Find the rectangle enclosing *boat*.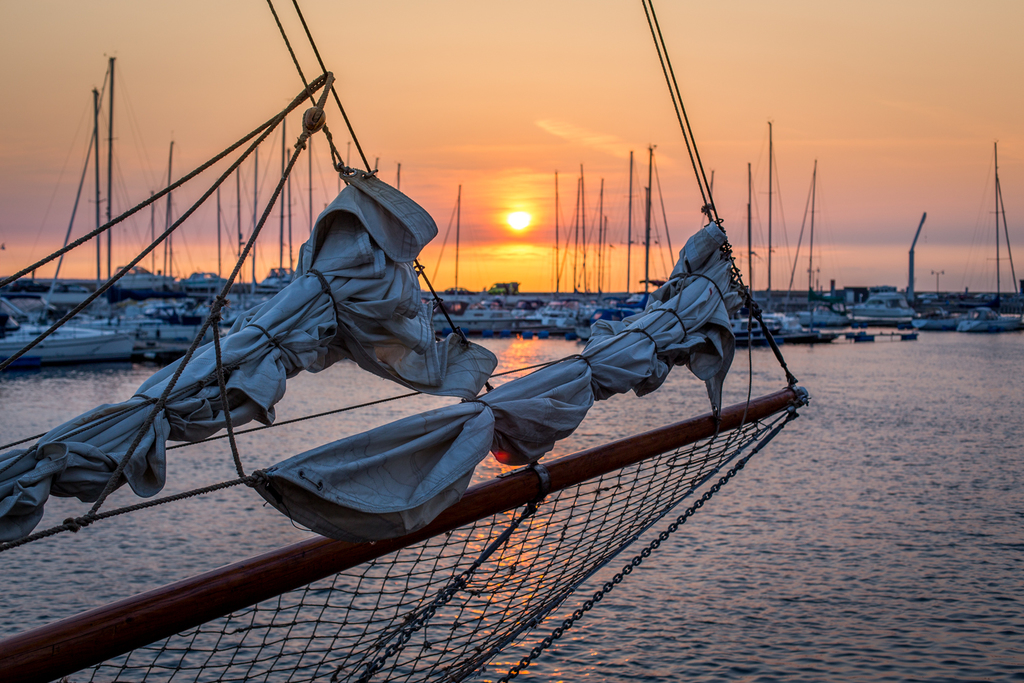
x1=432, y1=289, x2=479, y2=331.
